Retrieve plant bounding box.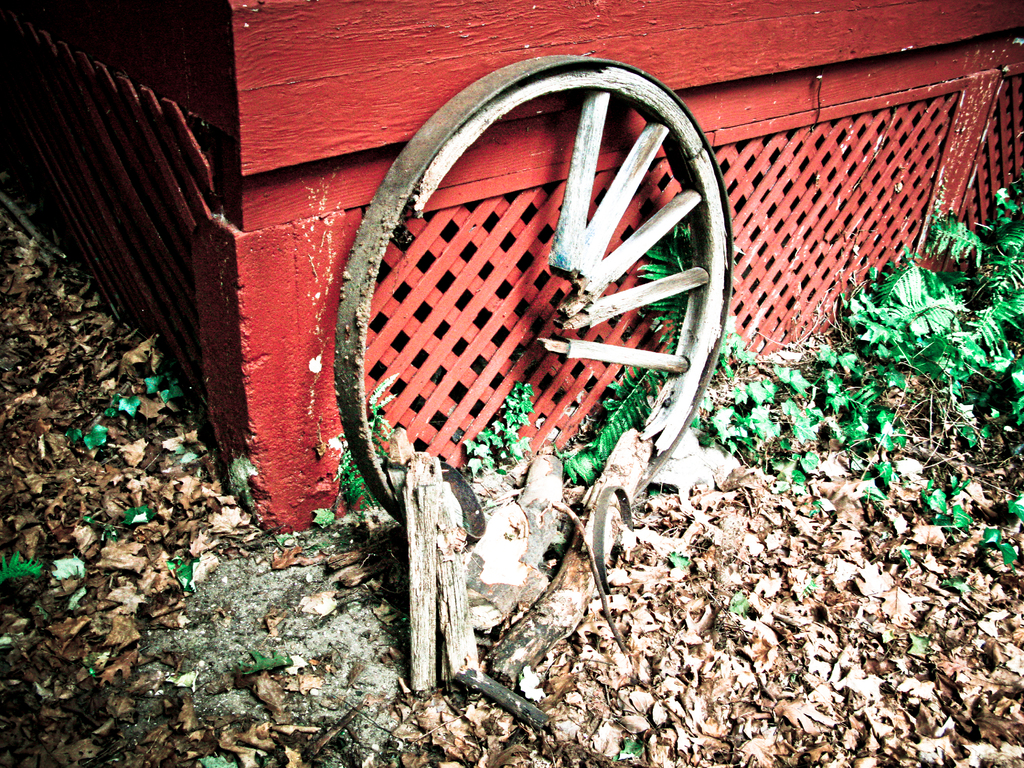
Bounding box: rect(630, 220, 698, 349).
